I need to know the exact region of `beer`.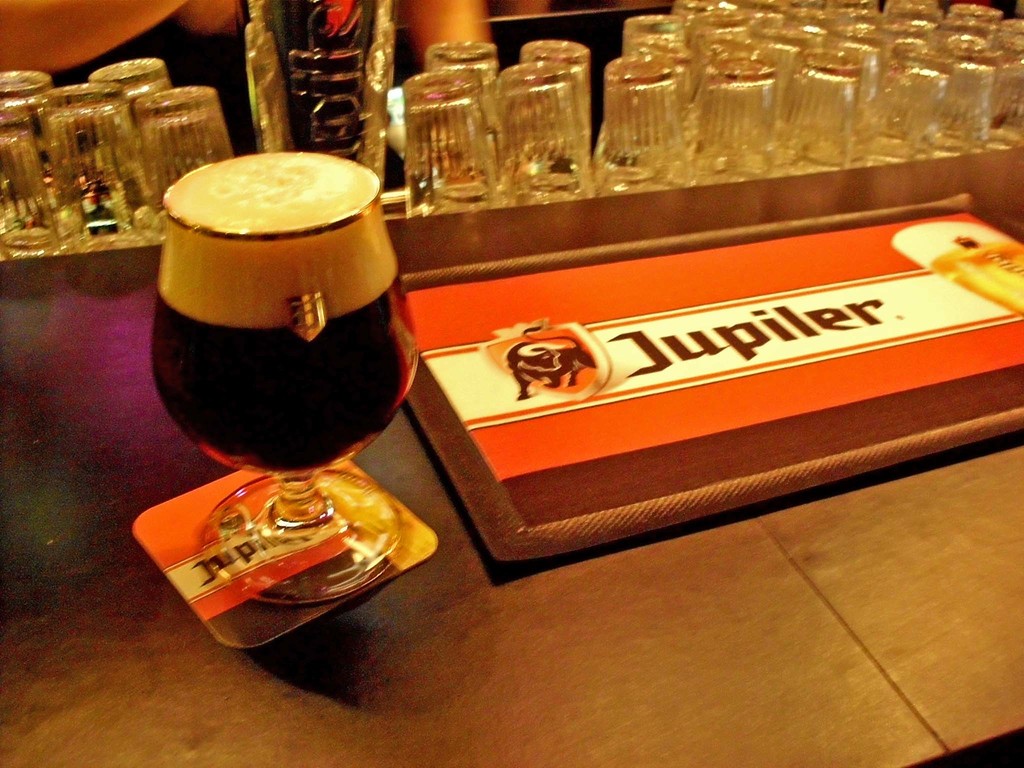
Region: pyautogui.locateOnScreen(150, 136, 426, 479).
